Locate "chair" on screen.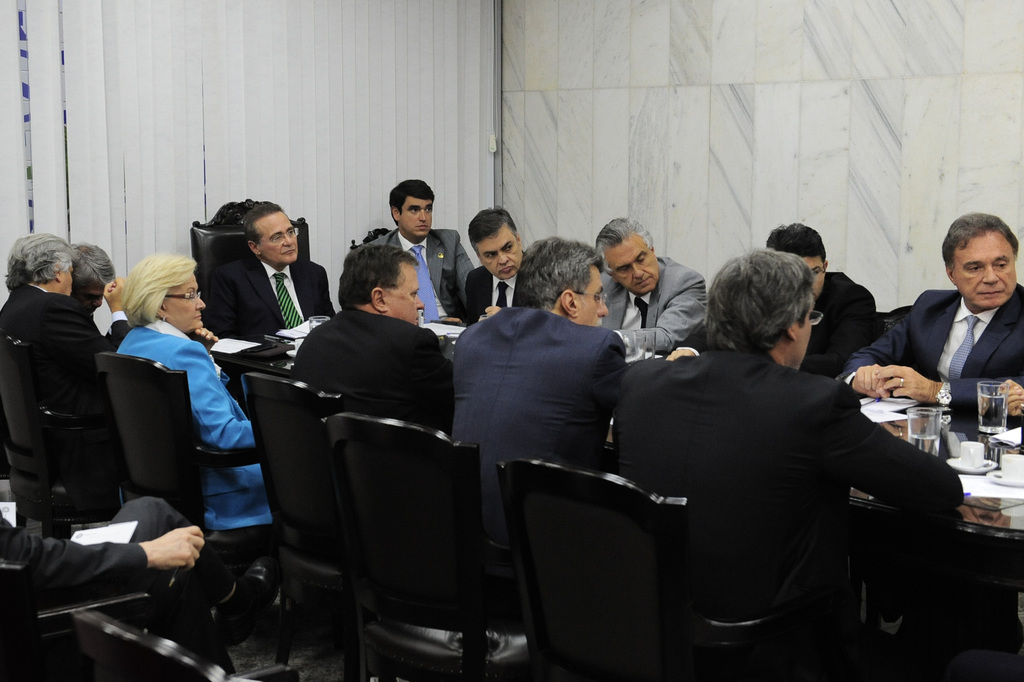
On screen at 183 199 337 361.
